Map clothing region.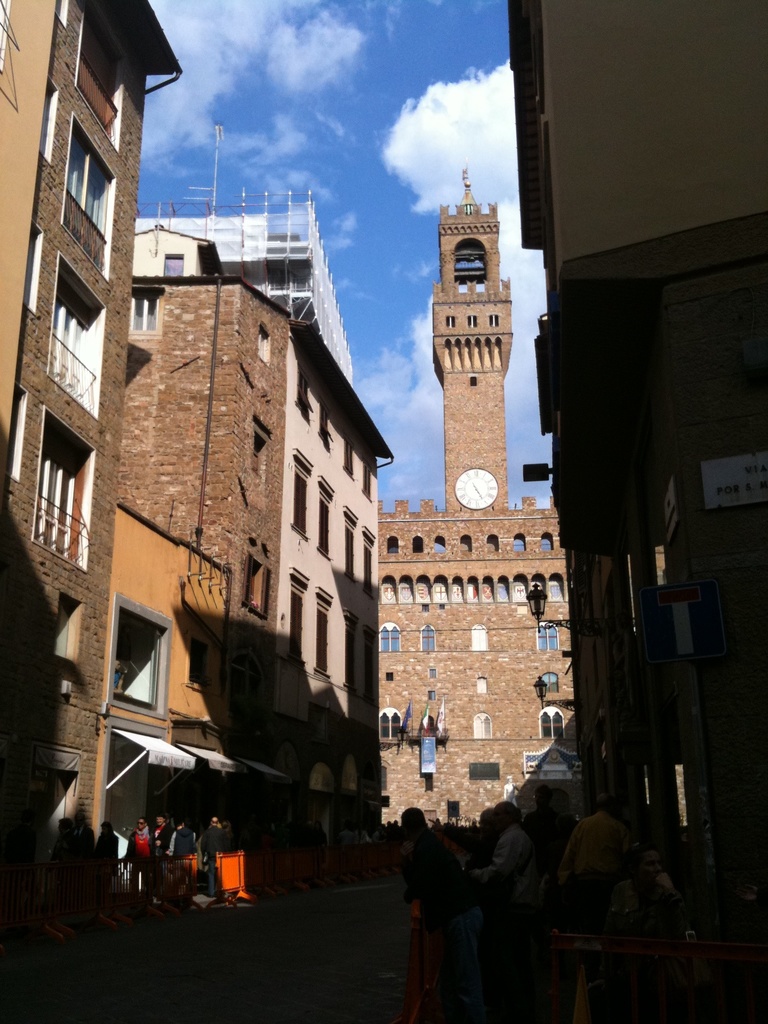
Mapped to [168,824,196,868].
